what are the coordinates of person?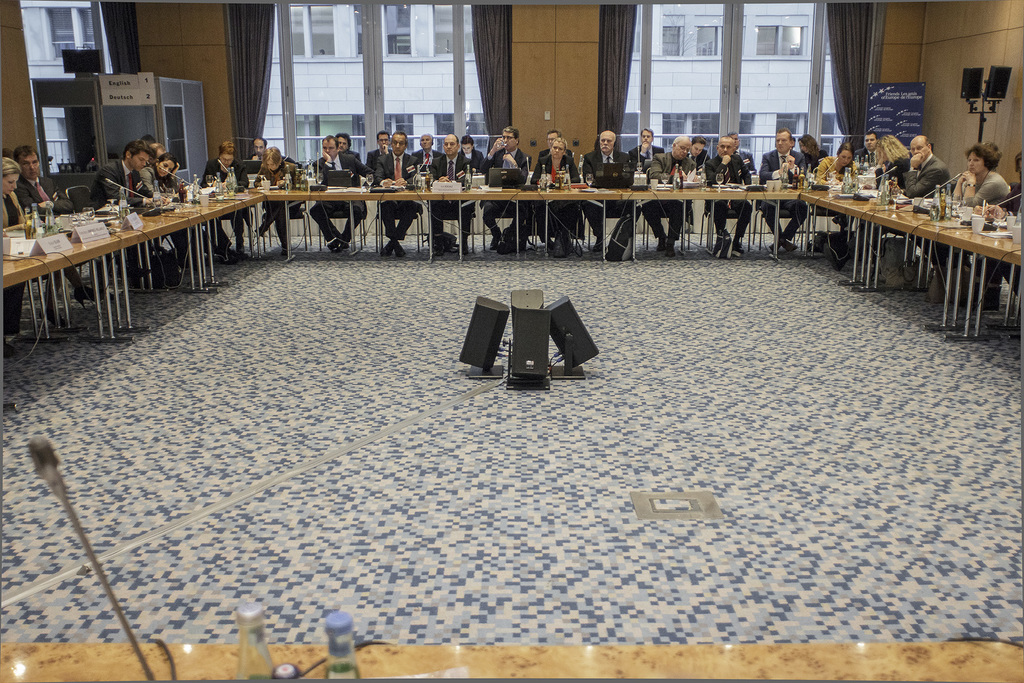
2/172/67/335.
